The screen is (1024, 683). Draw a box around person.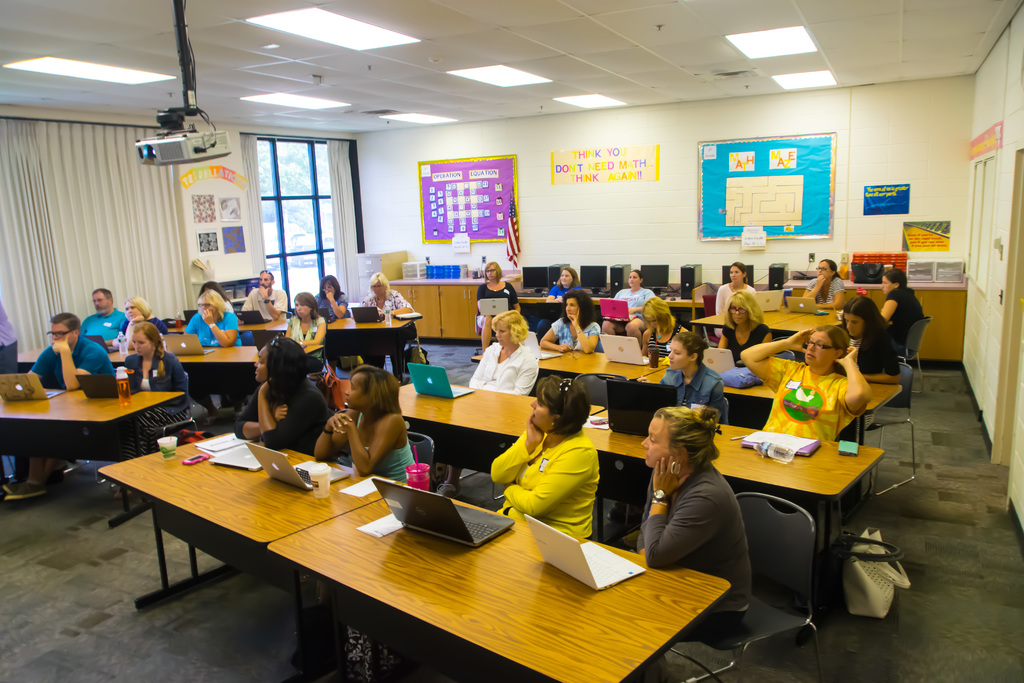
x1=316, y1=270, x2=352, y2=318.
